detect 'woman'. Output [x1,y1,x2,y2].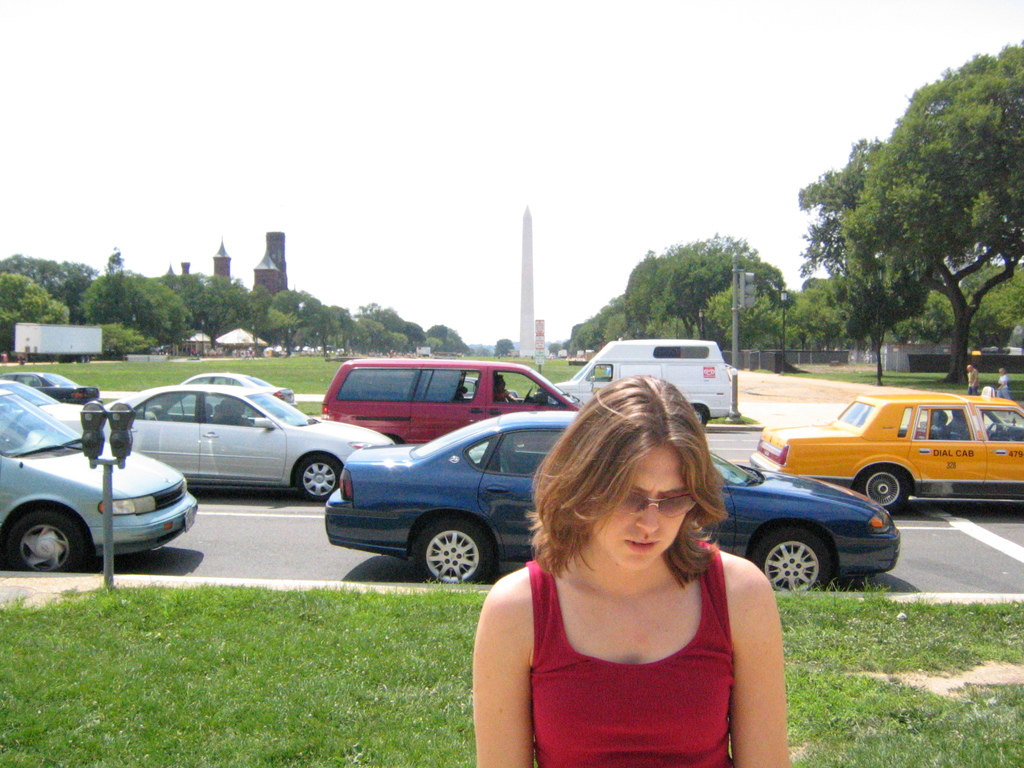
[479,382,796,767].
